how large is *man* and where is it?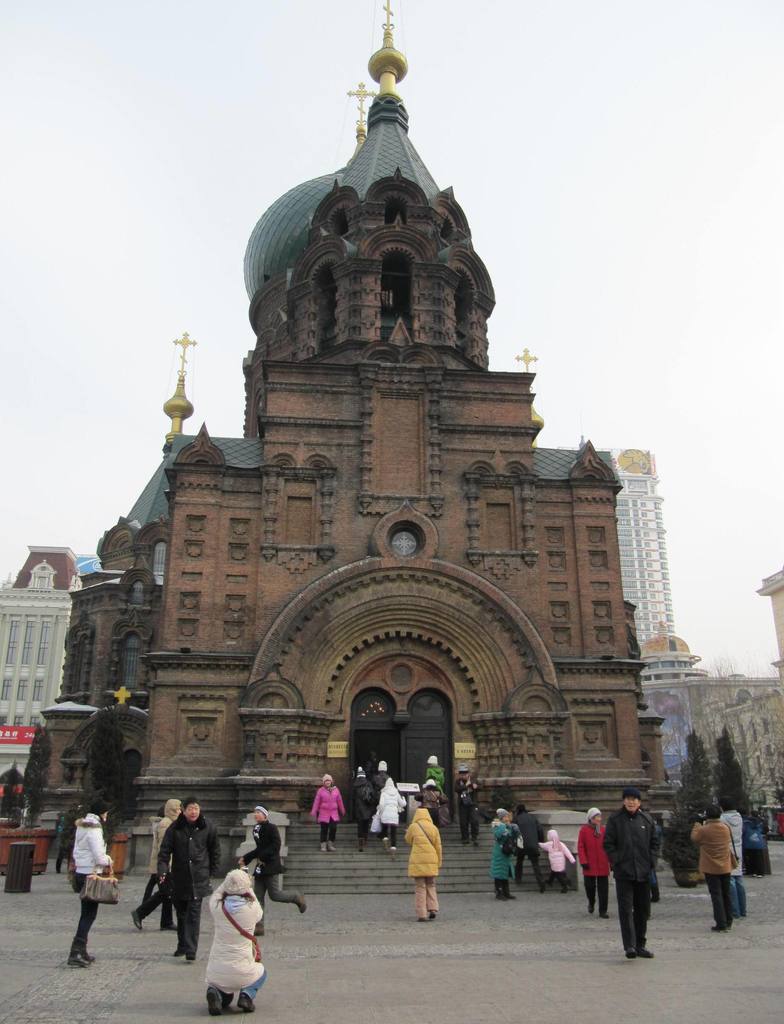
Bounding box: box=[724, 798, 745, 881].
